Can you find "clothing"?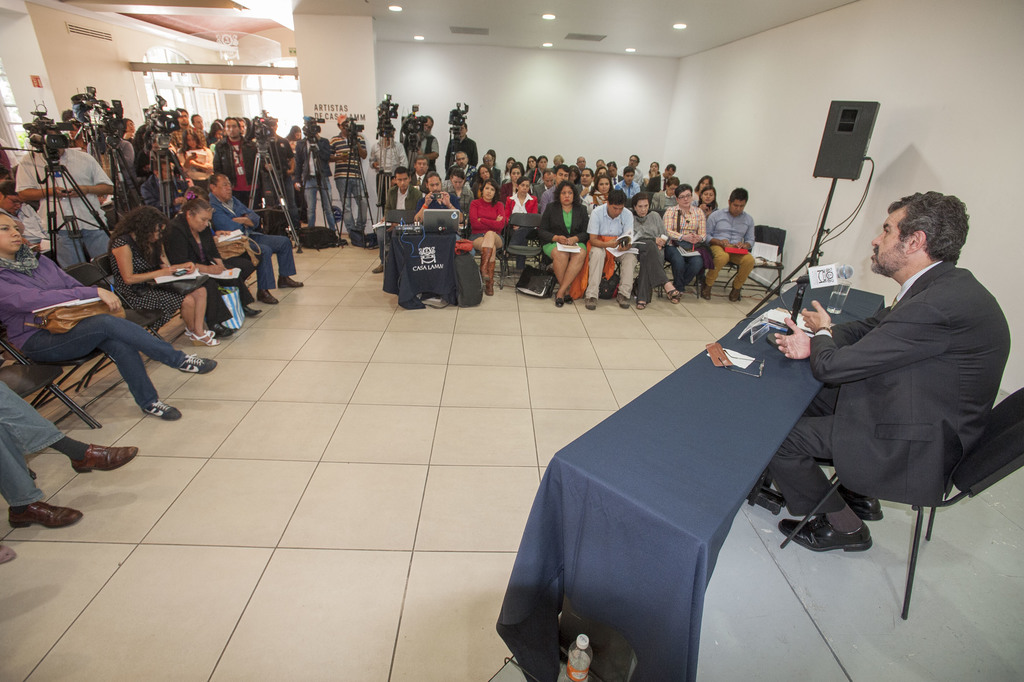
Yes, bounding box: [left=376, top=188, right=429, bottom=258].
